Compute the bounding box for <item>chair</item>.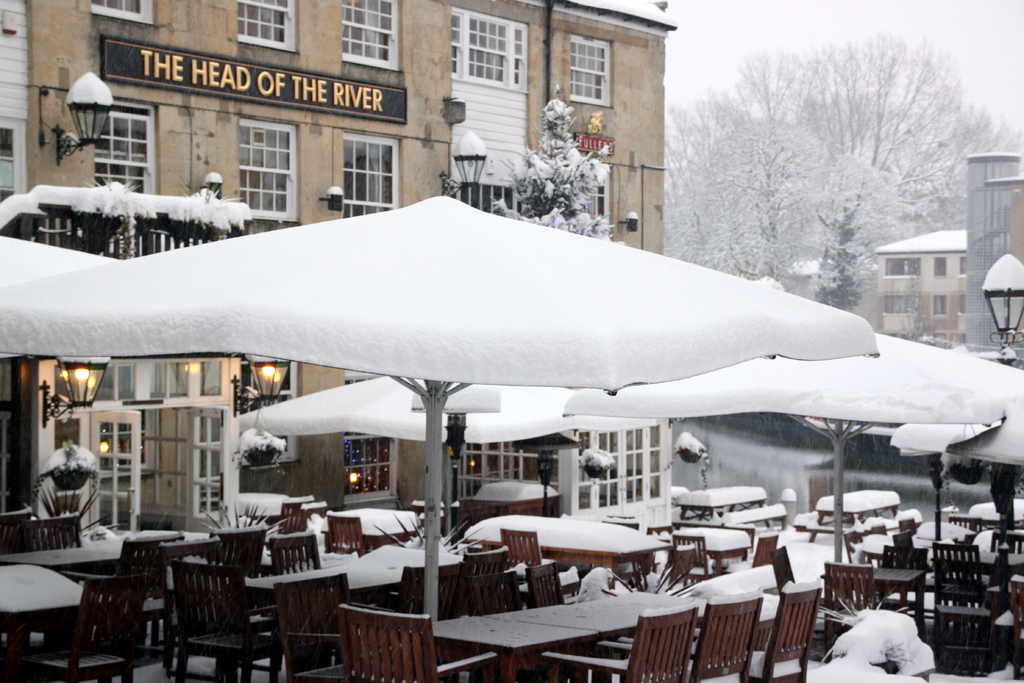
x1=155 y1=557 x2=240 y2=677.
